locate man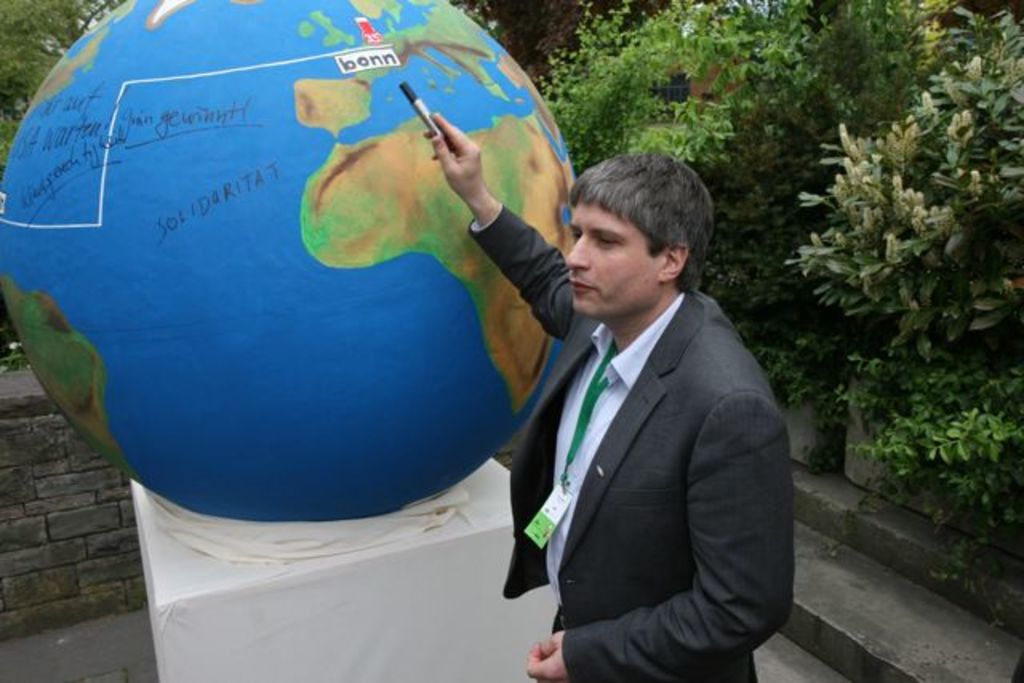
x1=488 y1=147 x2=802 y2=682
